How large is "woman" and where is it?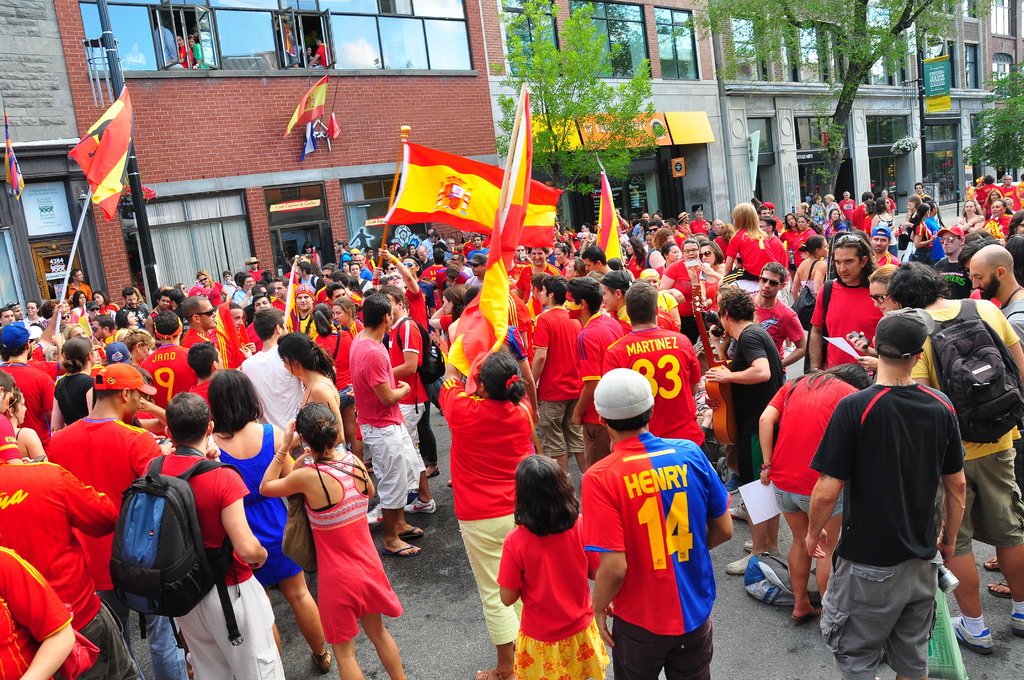
Bounding box: [754,359,870,621].
